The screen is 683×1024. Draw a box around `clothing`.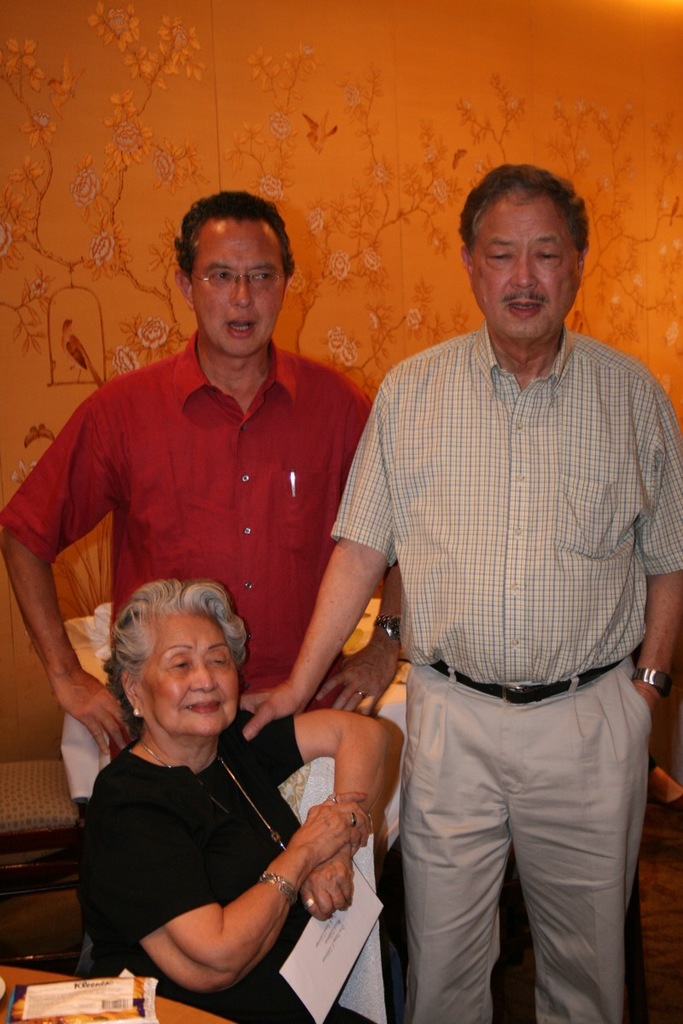
rect(0, 333, 380, 695).
